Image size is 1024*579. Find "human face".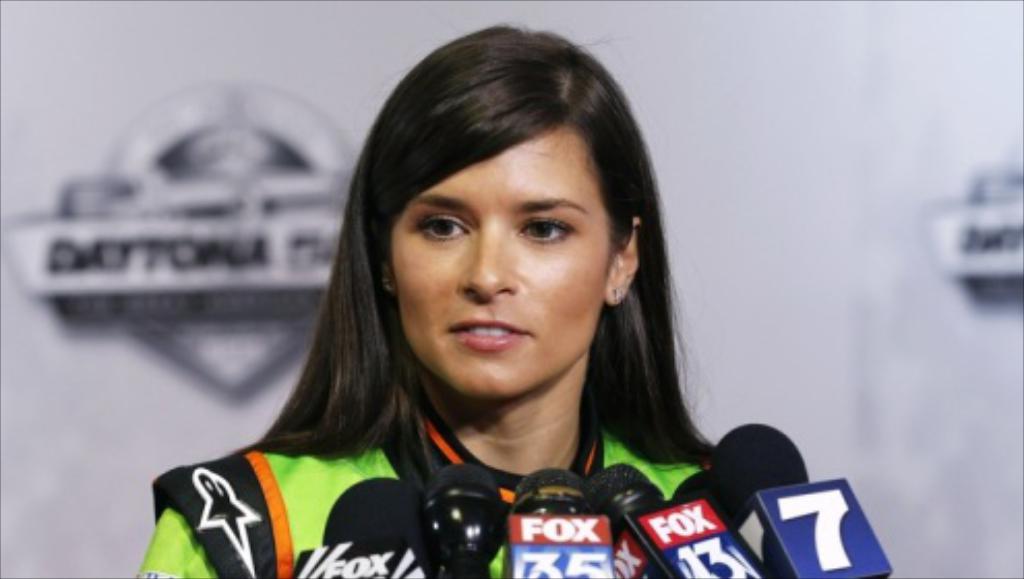
box(393, 122, 619, 399).
